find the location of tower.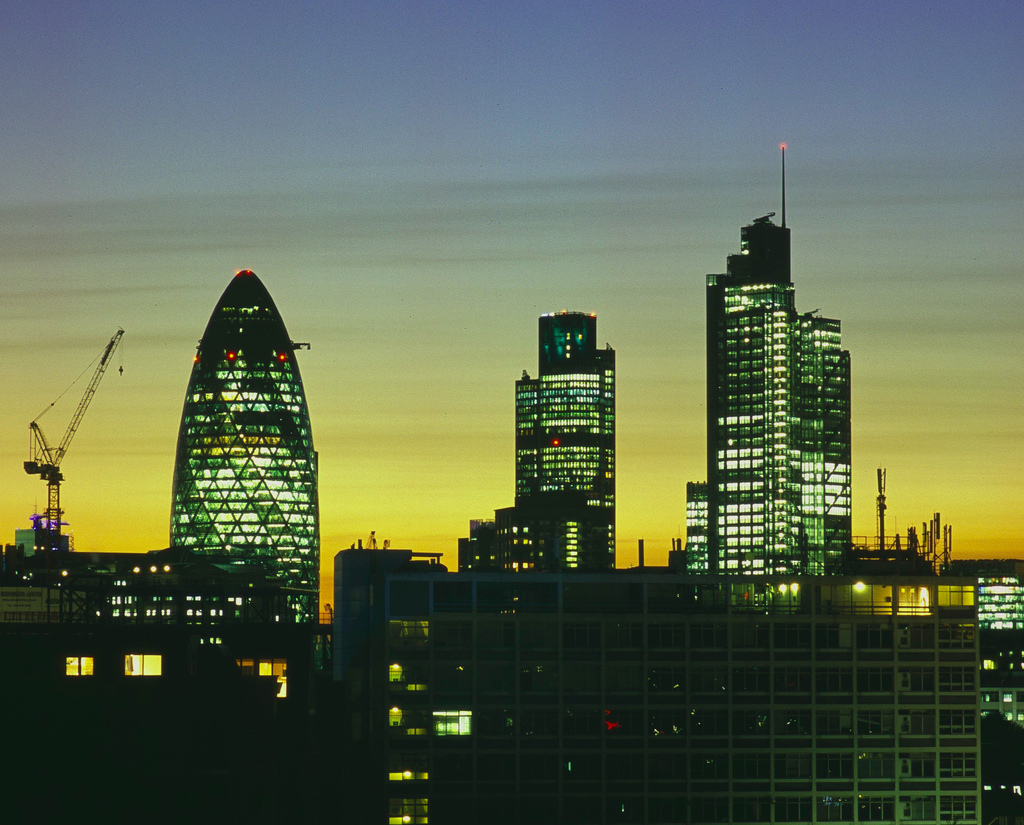
Location: (456, 302, 623, 594).
